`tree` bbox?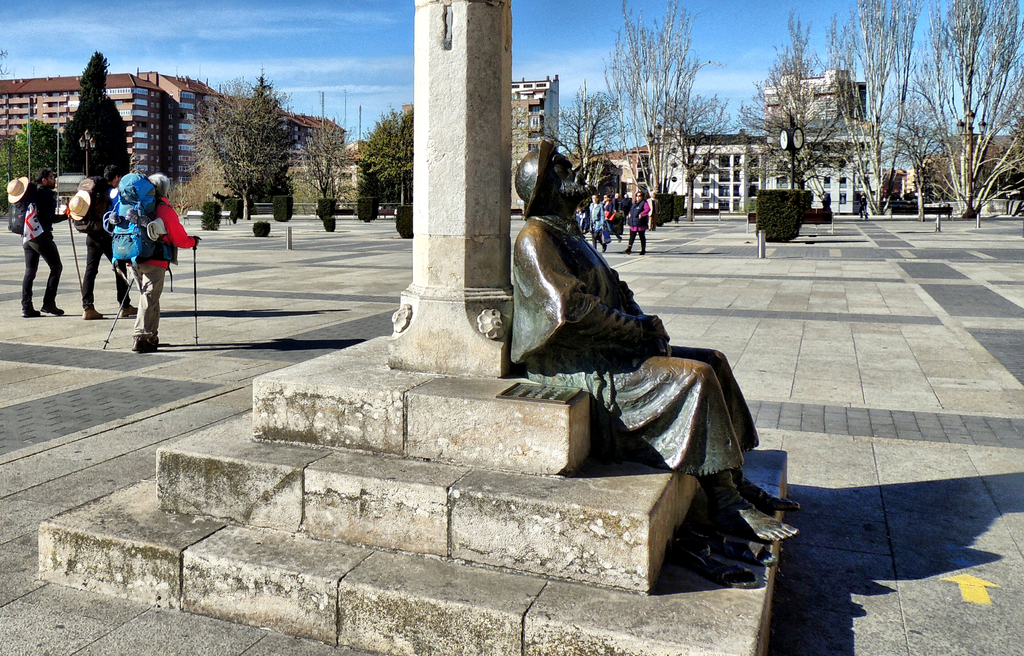
rect(16, 117, 65, 181)
